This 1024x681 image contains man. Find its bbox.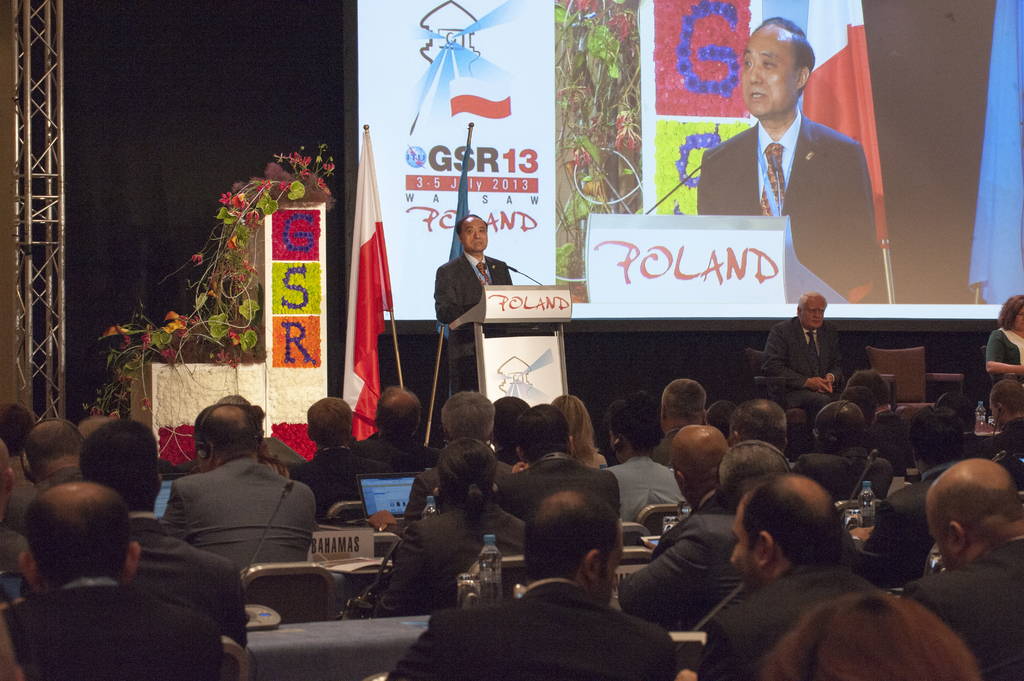
bbox(433, 209, 516, 392).
